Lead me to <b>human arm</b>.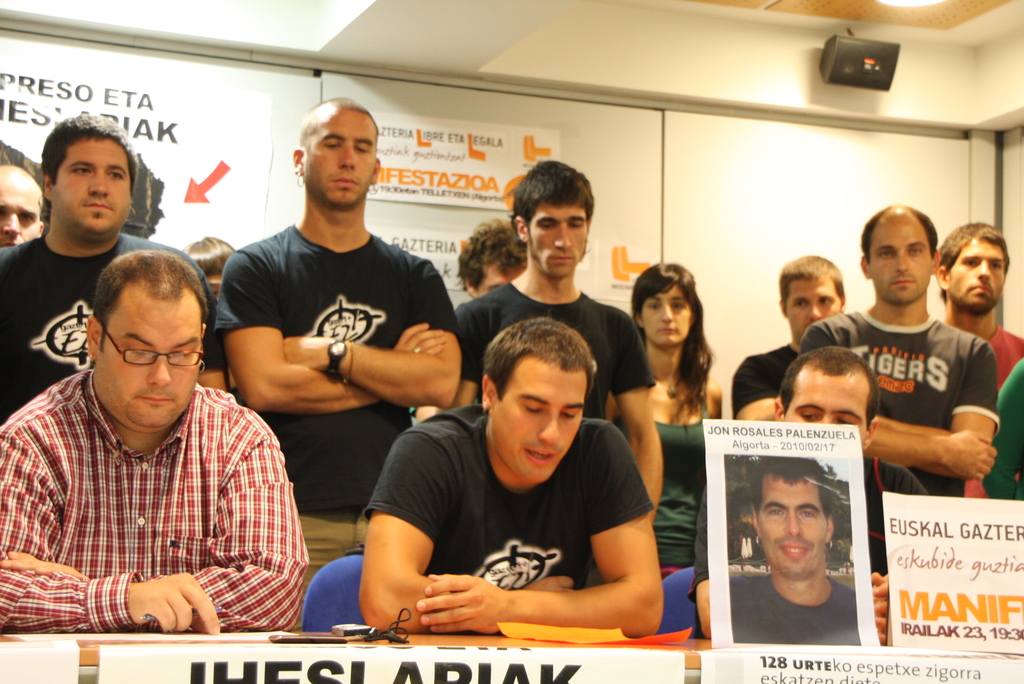
Lead to 358:428:591:634.
